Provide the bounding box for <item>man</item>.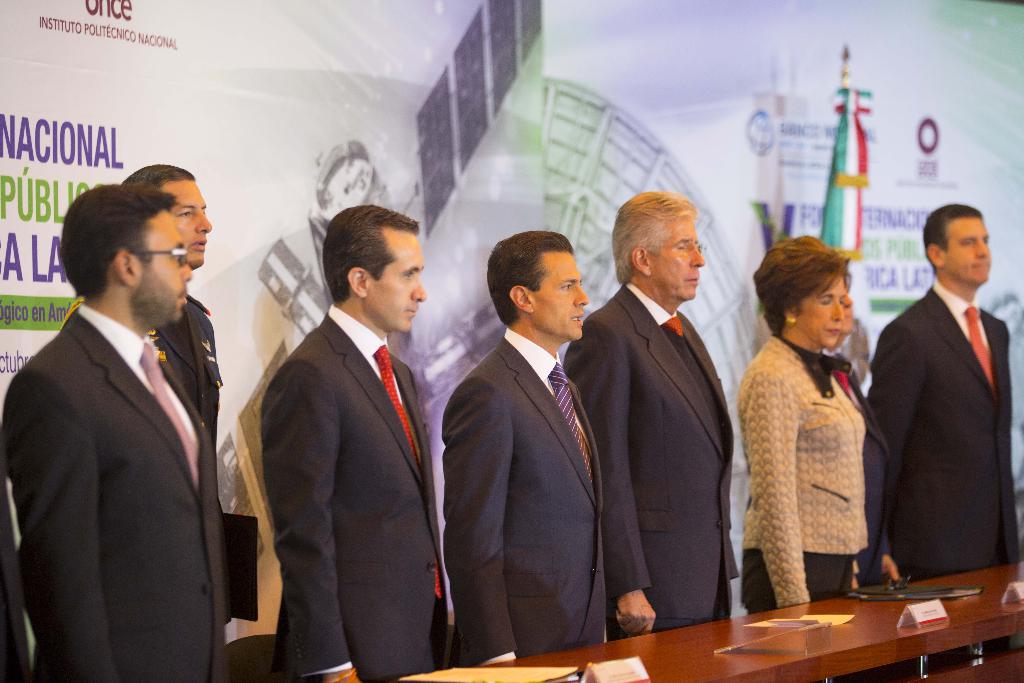
region(560, 188, 736, 630).
